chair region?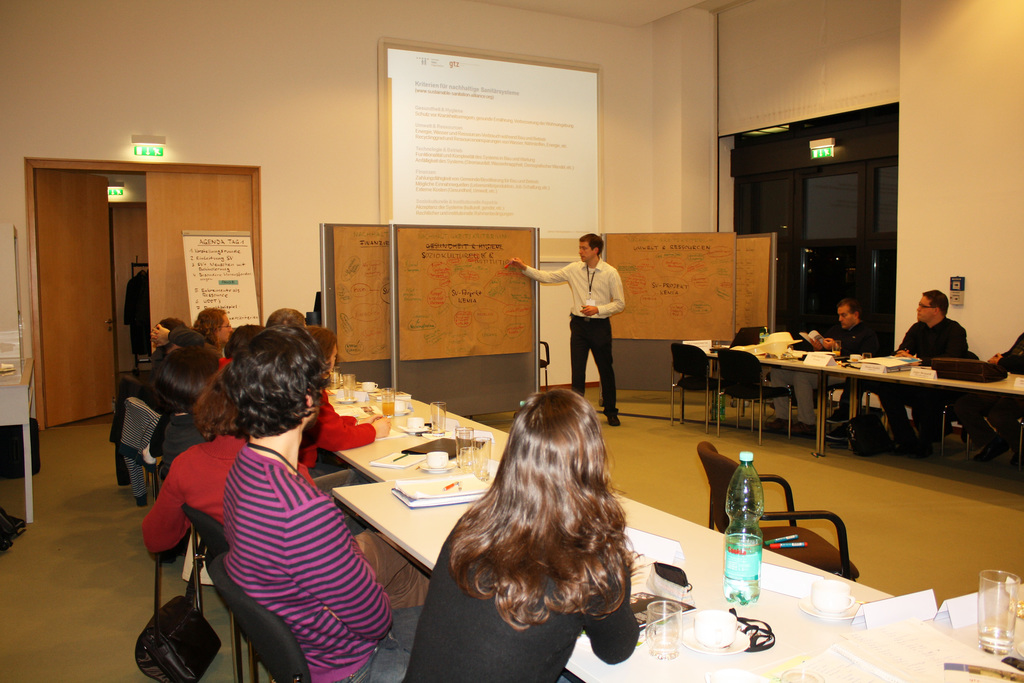
<region>129, 396, 168, 504</region>
